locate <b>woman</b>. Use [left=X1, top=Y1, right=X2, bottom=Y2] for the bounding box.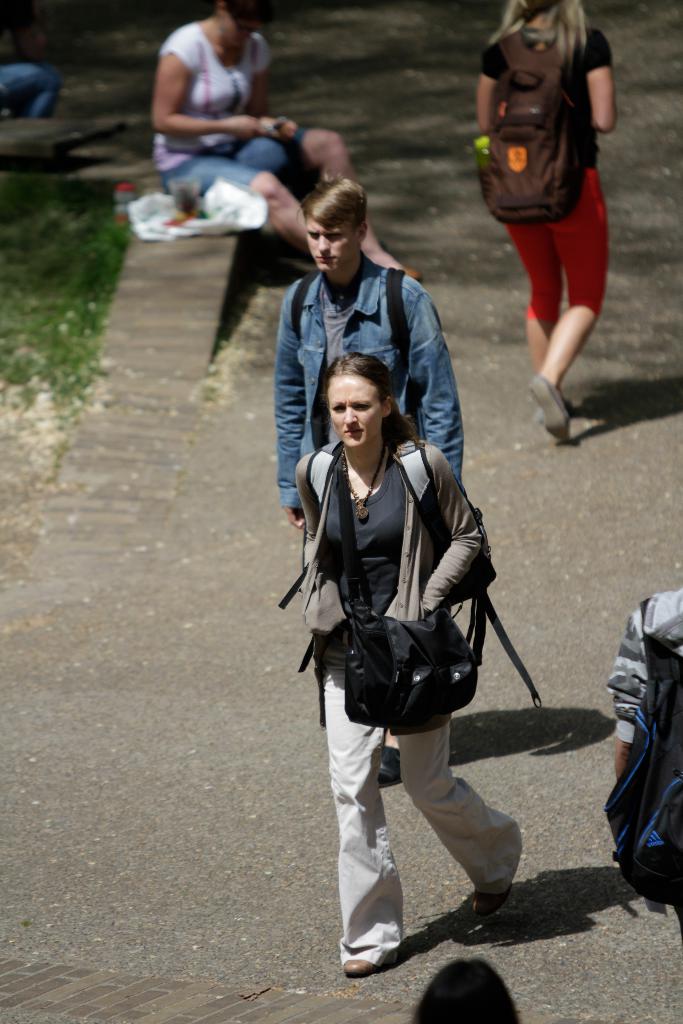
[left=293, top=349, right=523, bottom=988].
